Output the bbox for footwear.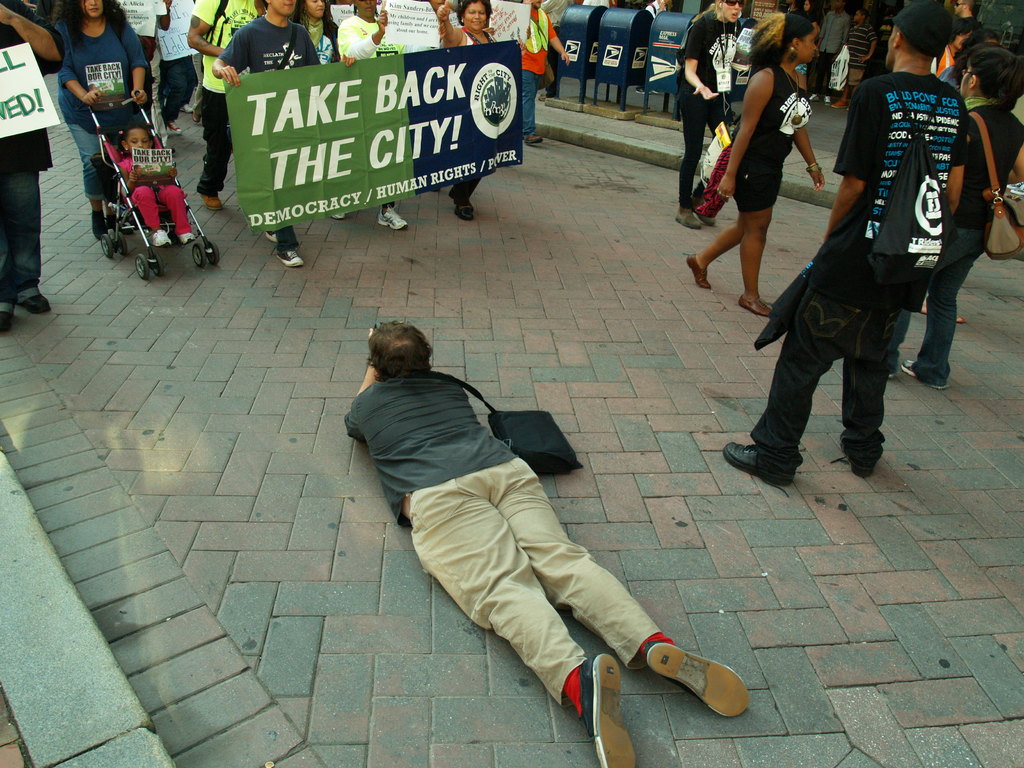
bbox=(449, 172, 479, 230).
